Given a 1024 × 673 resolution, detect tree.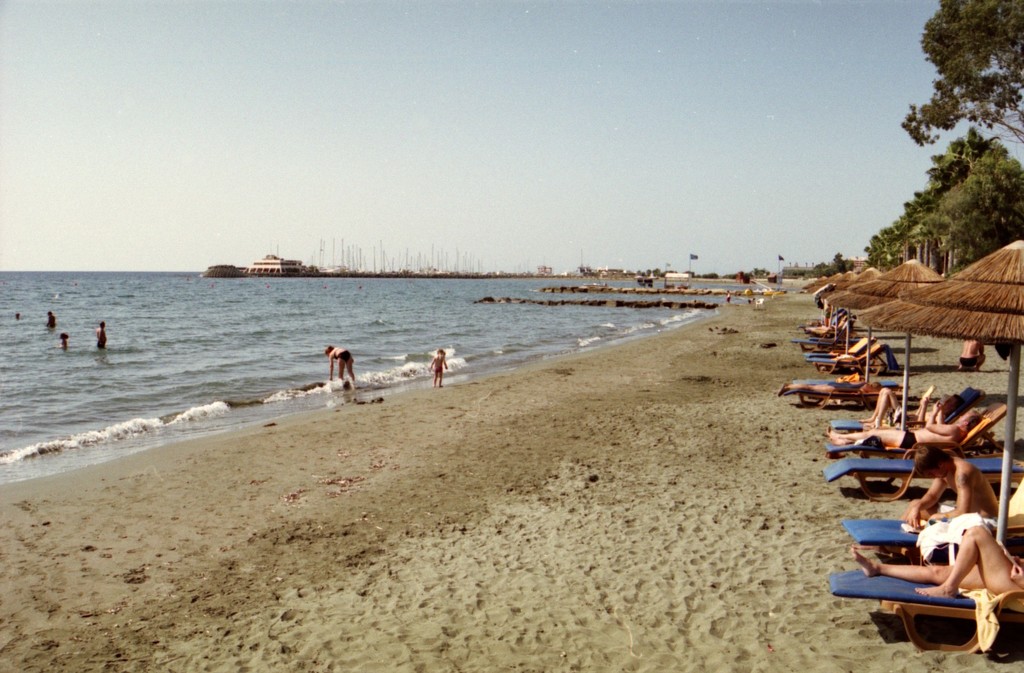
(left=885, top=0, right=1018, bottom=147).
